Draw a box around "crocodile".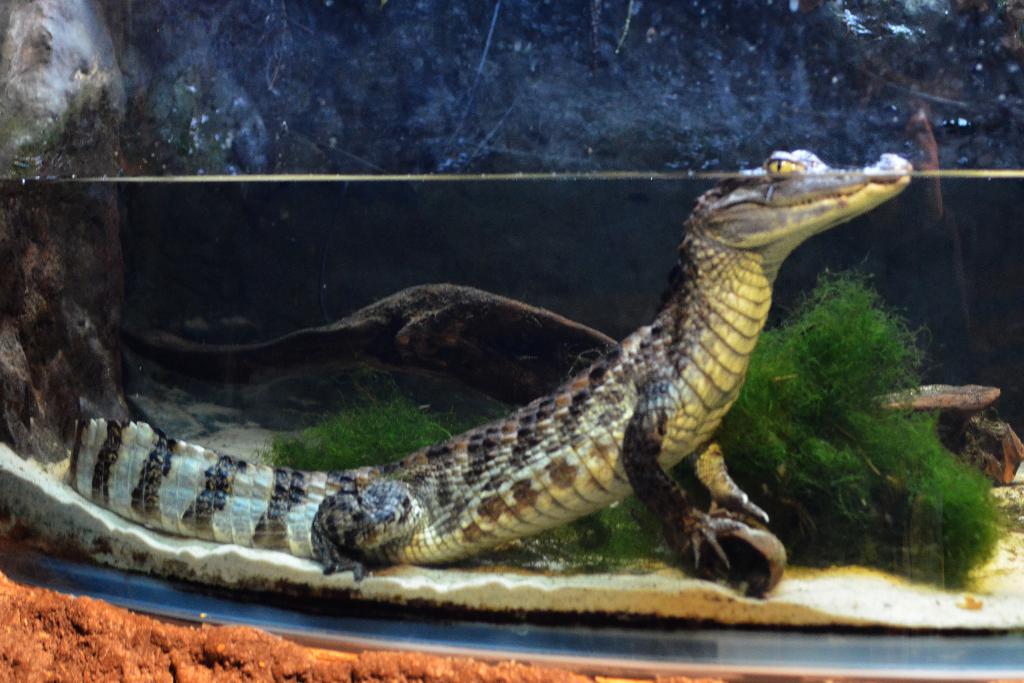
bbox=[66, 147, 911, 578].
